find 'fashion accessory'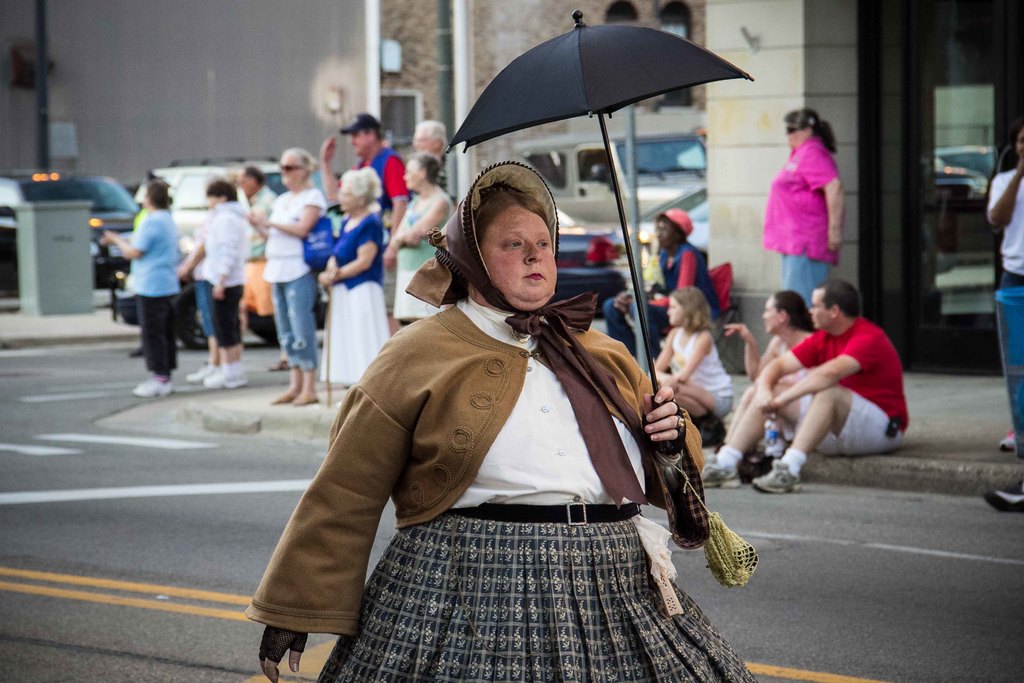
detection(760, 461, 803, 491)
